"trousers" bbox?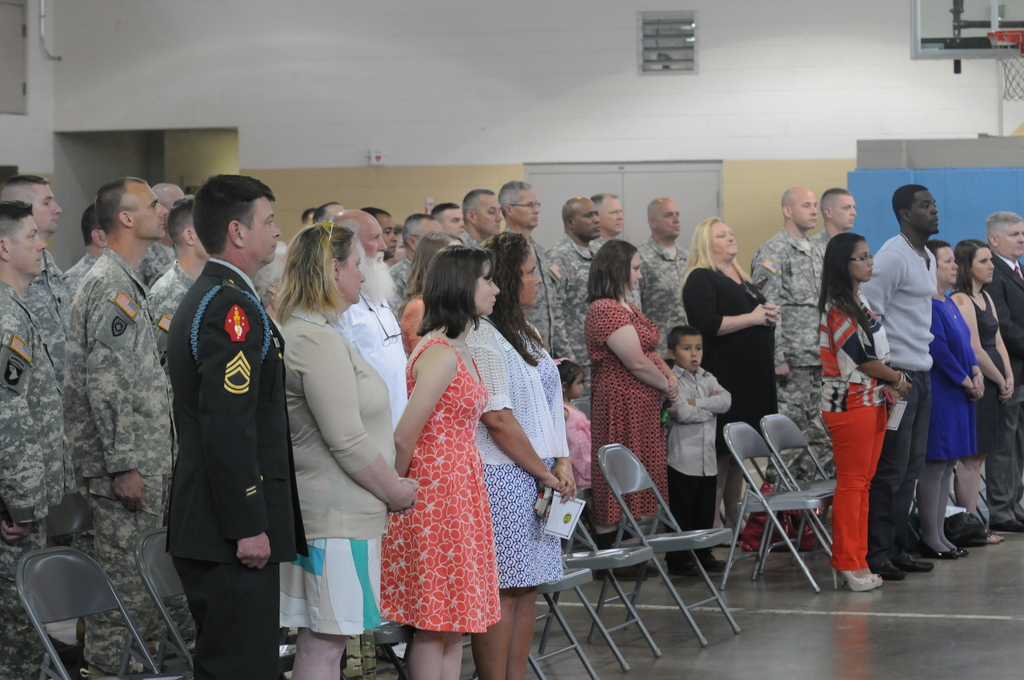
873, 371, 931, 556
